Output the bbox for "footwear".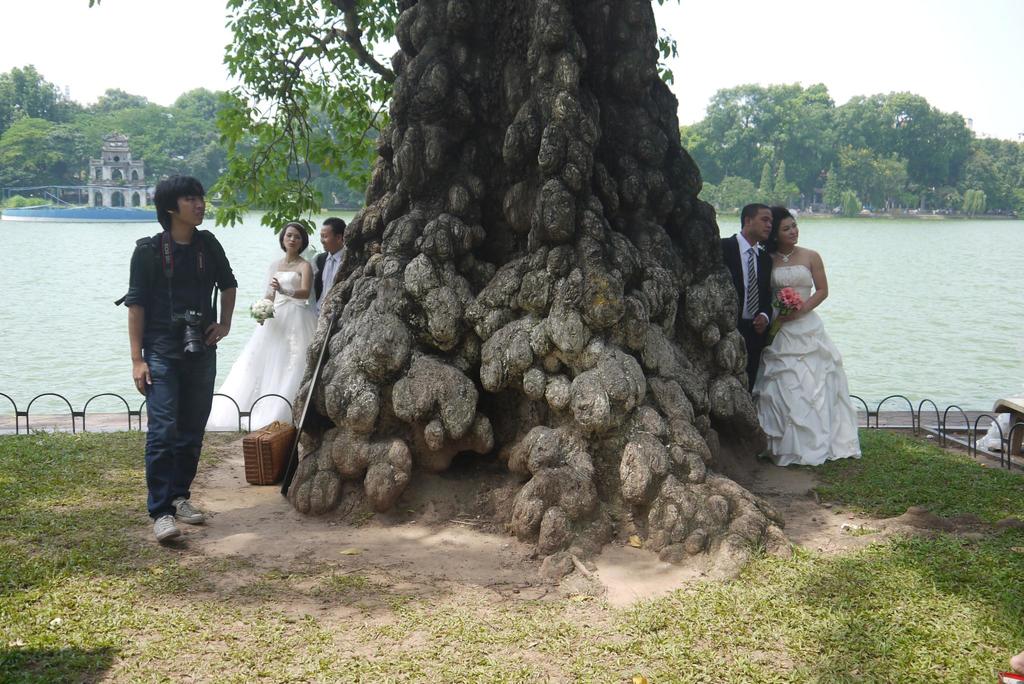
[x1=173, y1=494, x2=206, y2=526].
